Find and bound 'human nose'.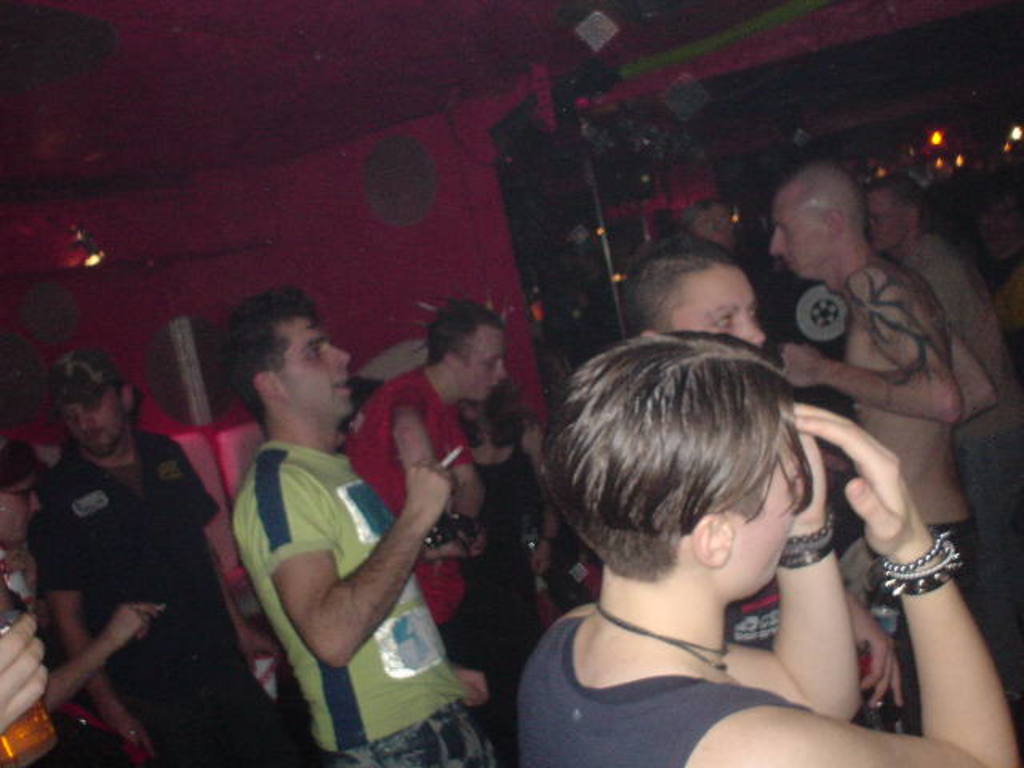
Bound: {"x1": 718, "y1": 224, "x2": 734, "y2": 243}.
